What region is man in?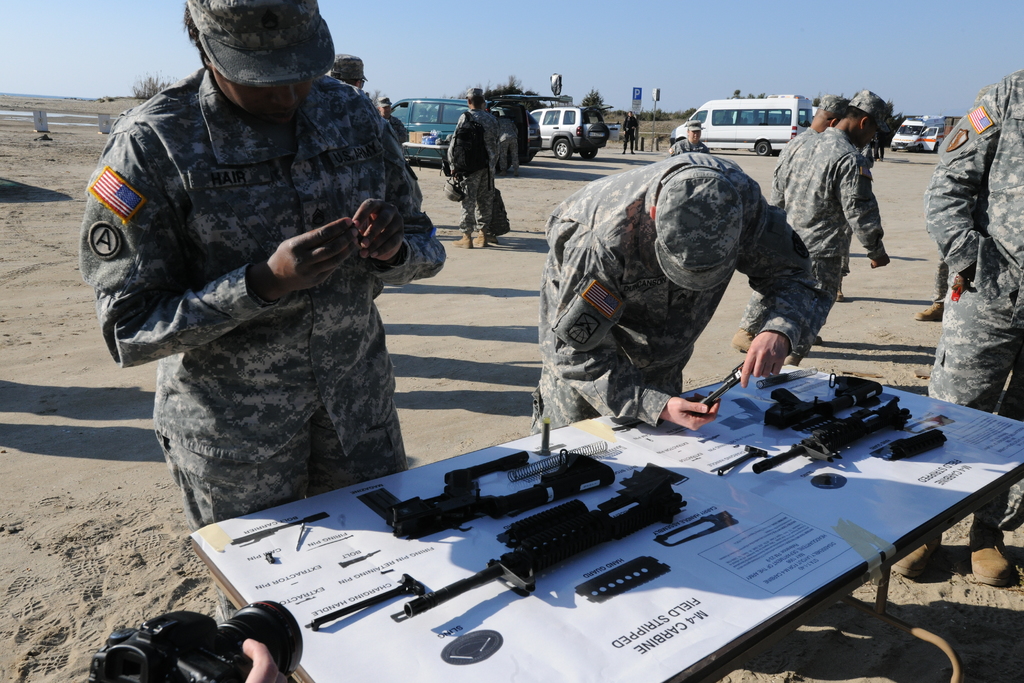
[x1=939, y1=67, x2=1023, y2=429].
